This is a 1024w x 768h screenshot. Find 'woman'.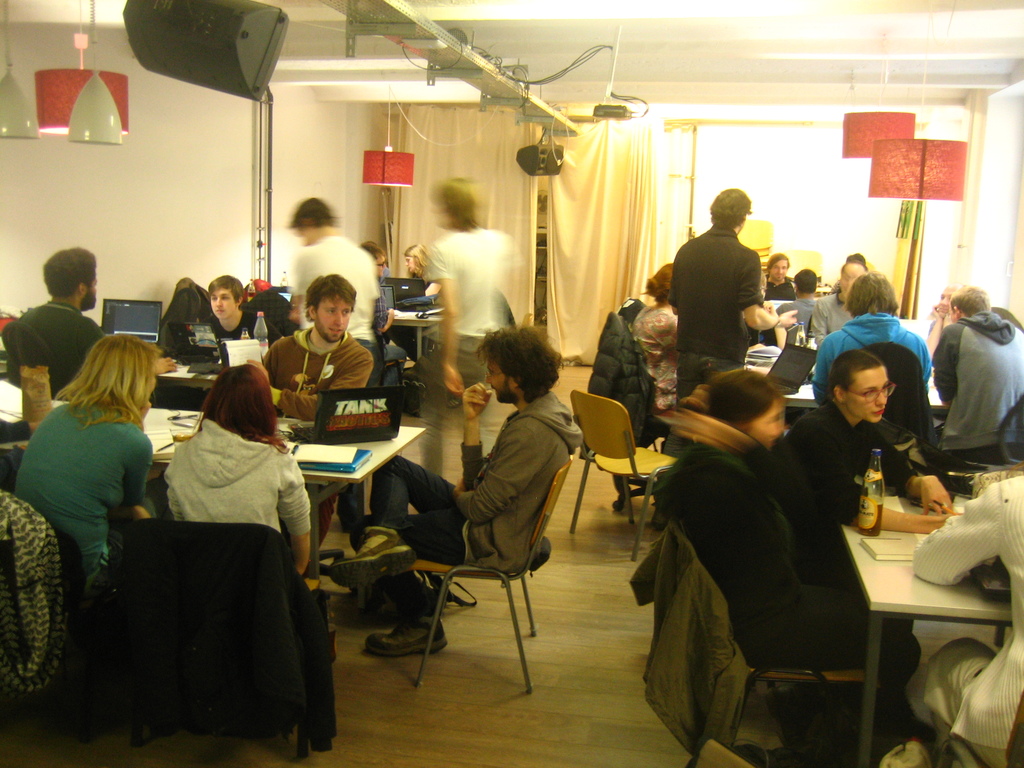
Bounding box: (left=628, top=262, right=689, bottom=425).
